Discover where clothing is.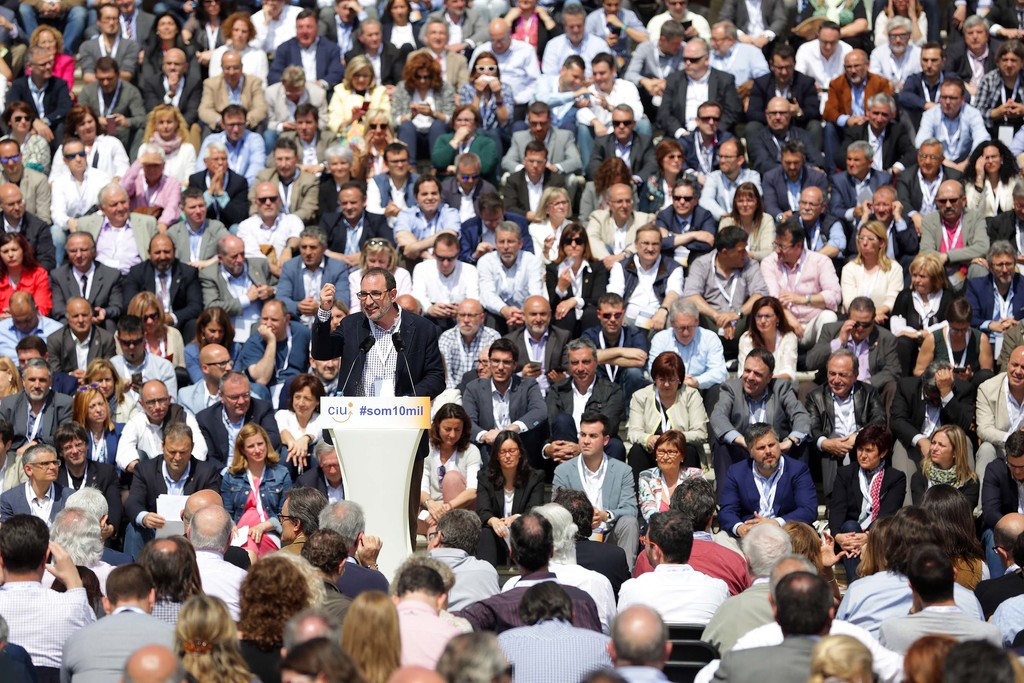
Discovered at (637, 463, 730, 524).
